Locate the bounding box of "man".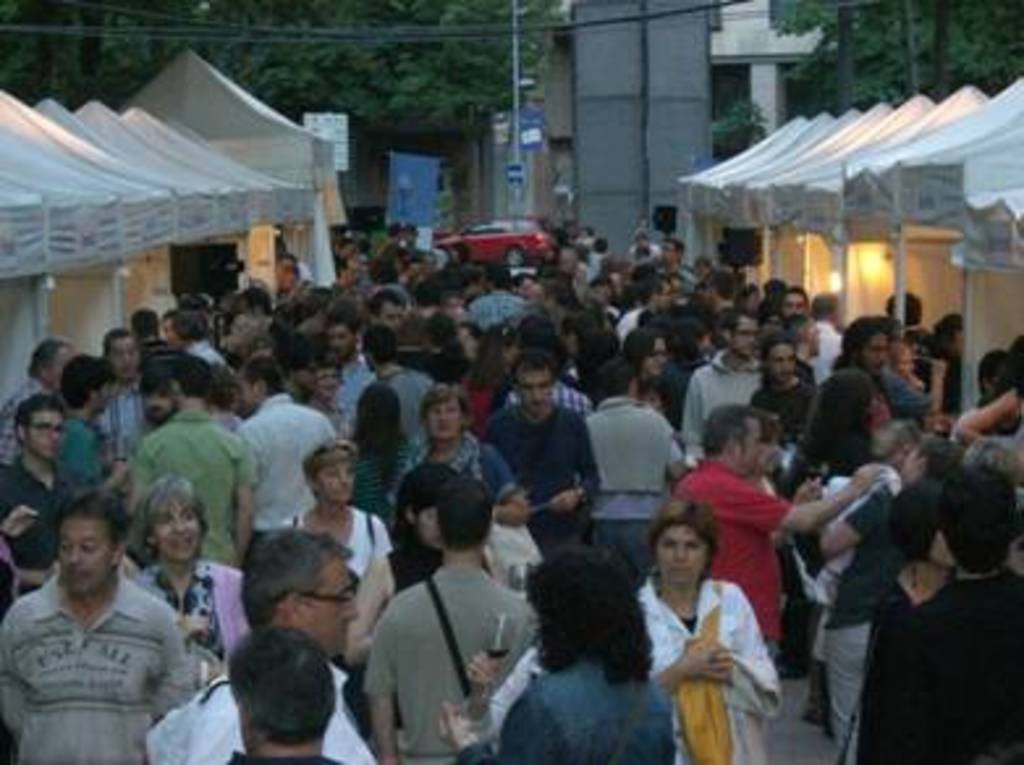
Bounding box: (left=372, top=317, right=432, bottom=417).
